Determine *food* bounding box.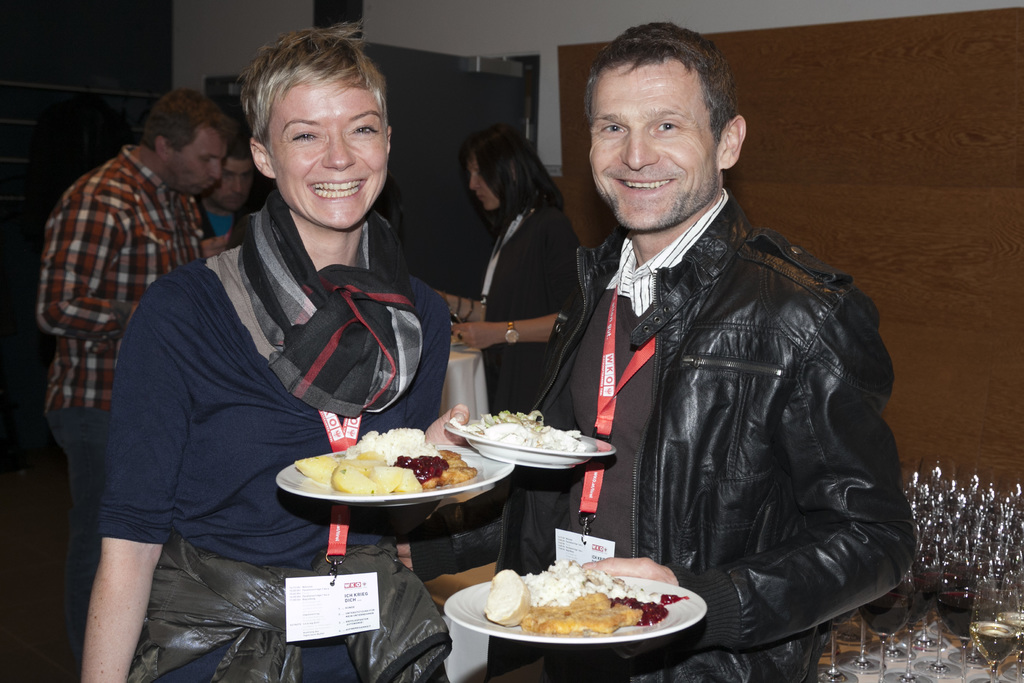
Determined: (291, 424, 478, 493).
